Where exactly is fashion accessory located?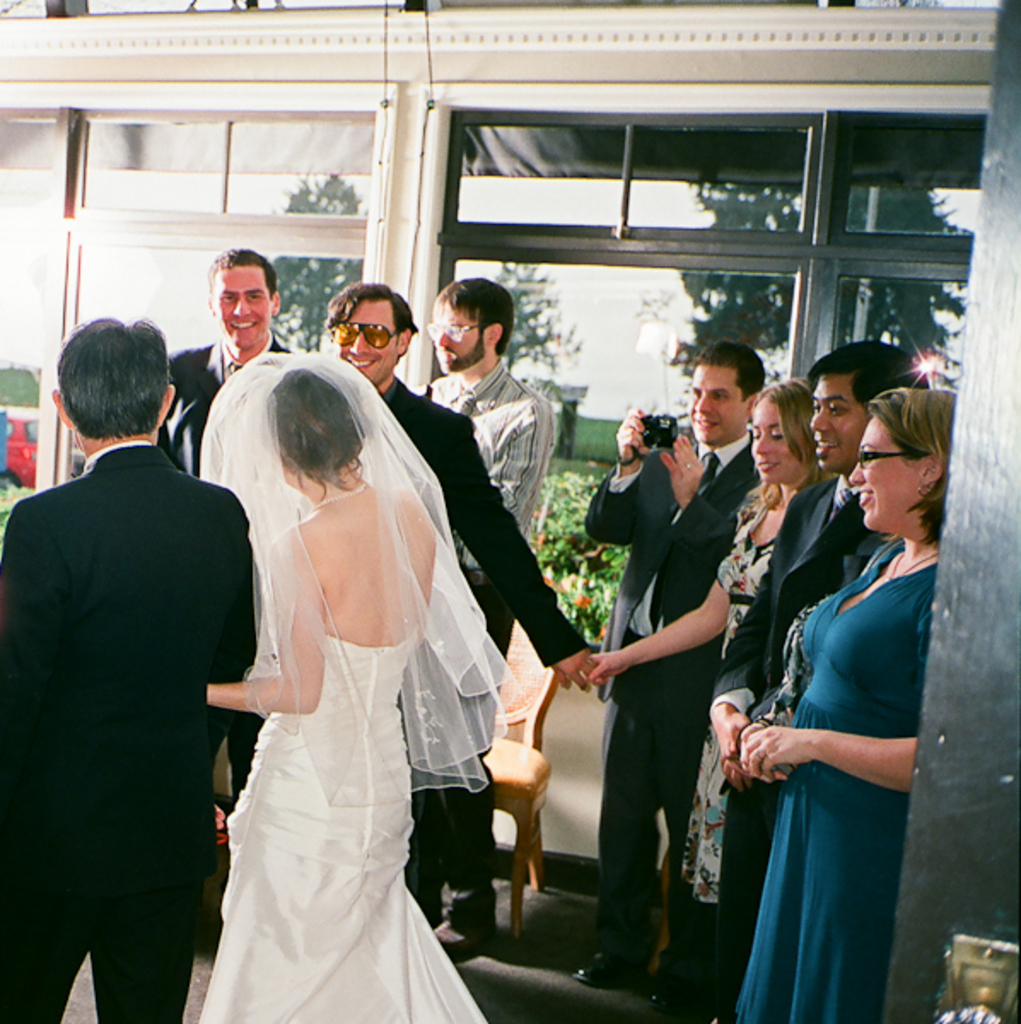
Its bounding box is <region>331, 319, 401, 352</region>.
